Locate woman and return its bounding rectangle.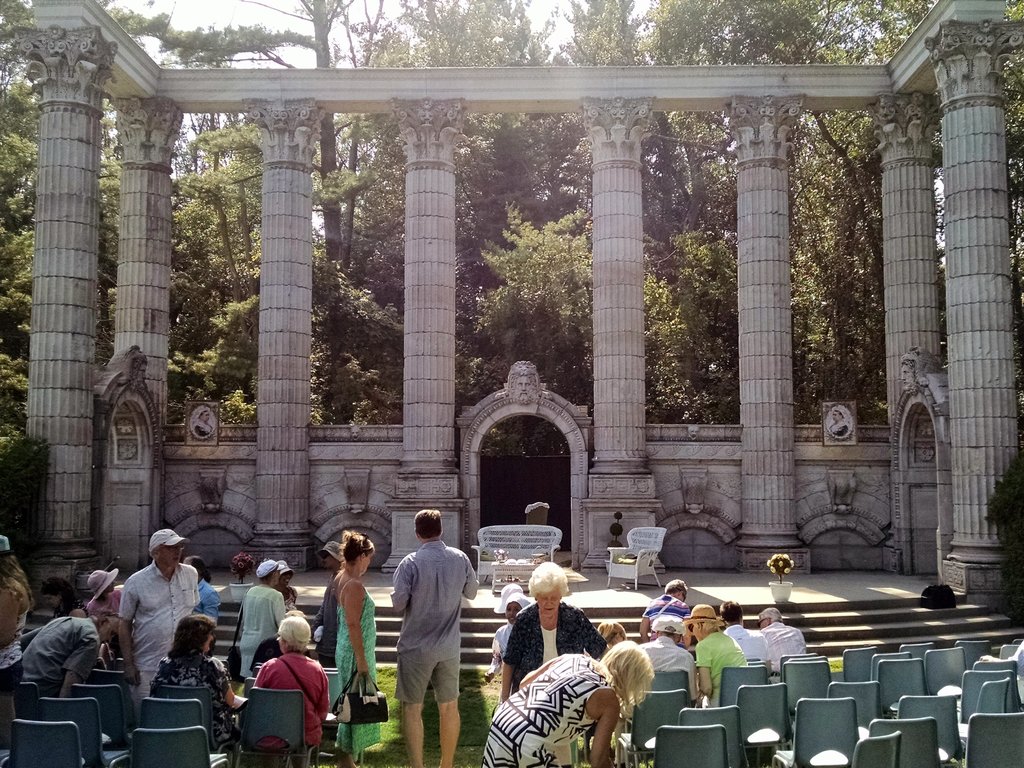
bbox=[328, 527, 375, 764].
